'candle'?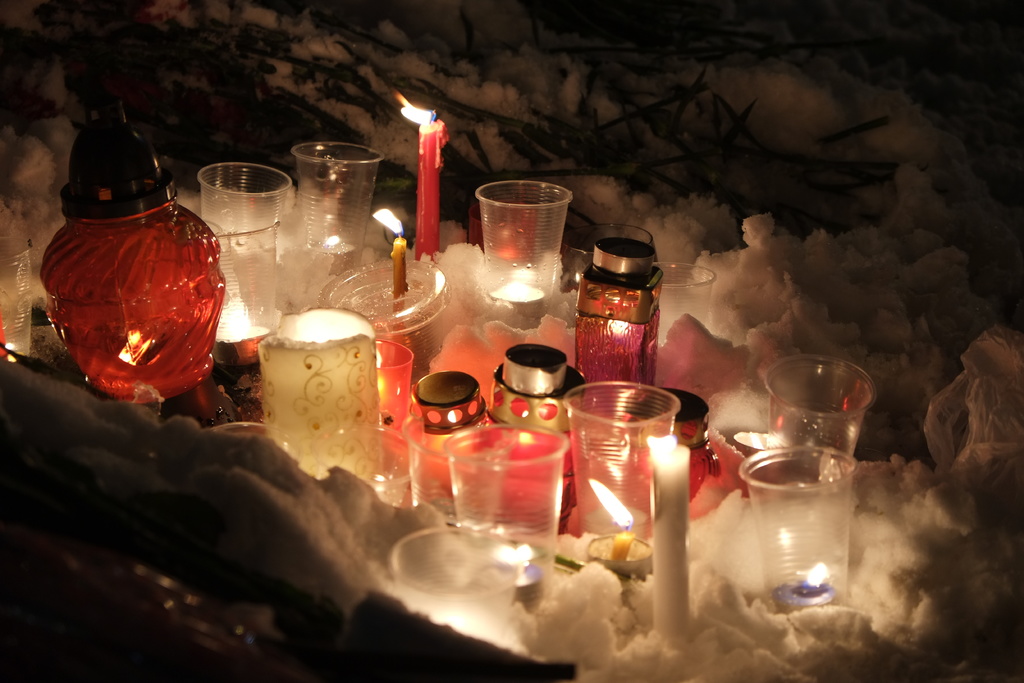
373 209 404 334
